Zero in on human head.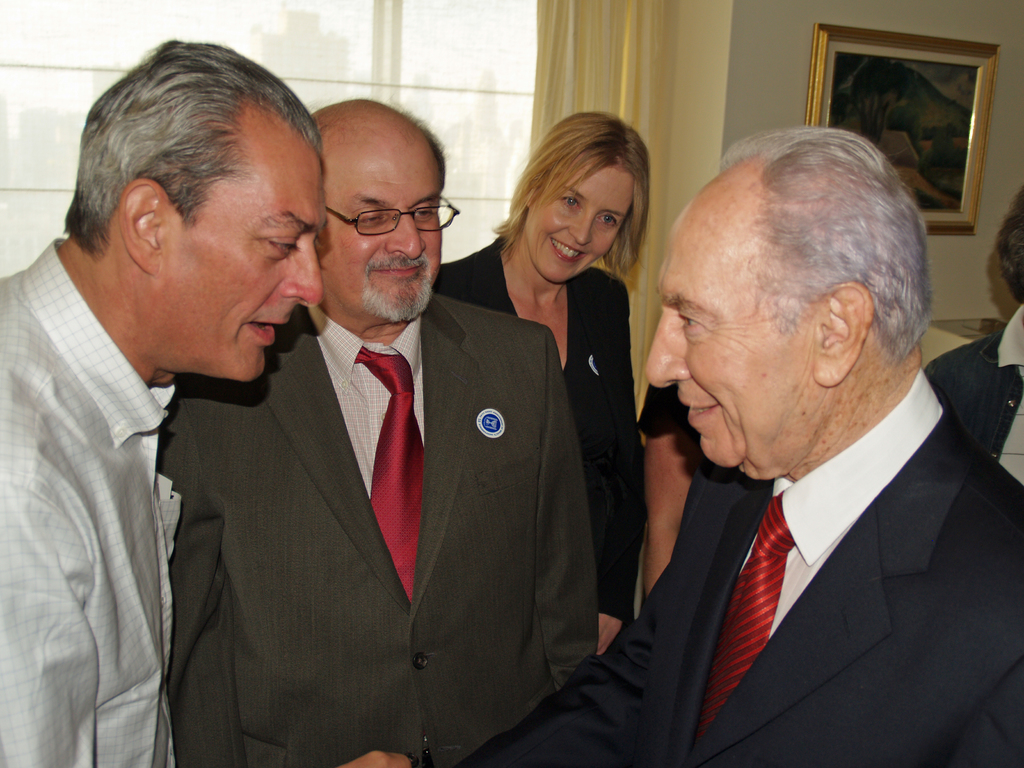
Zeroed in: bbox(522, 110, 650, 284).
